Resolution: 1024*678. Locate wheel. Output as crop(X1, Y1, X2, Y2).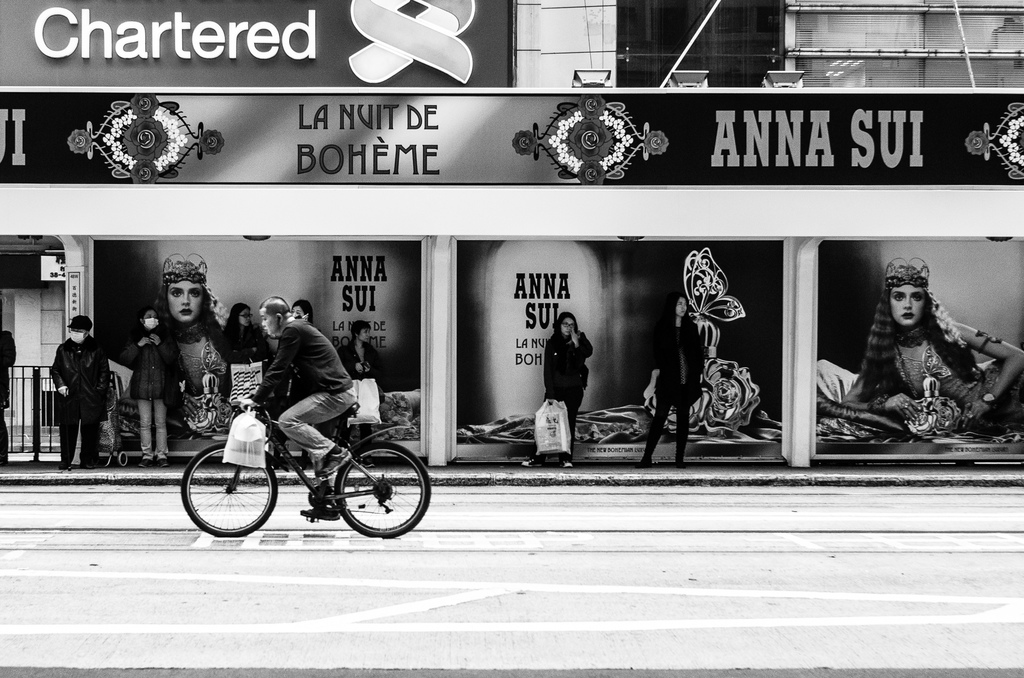
crop(312, 449, 401, 534).
